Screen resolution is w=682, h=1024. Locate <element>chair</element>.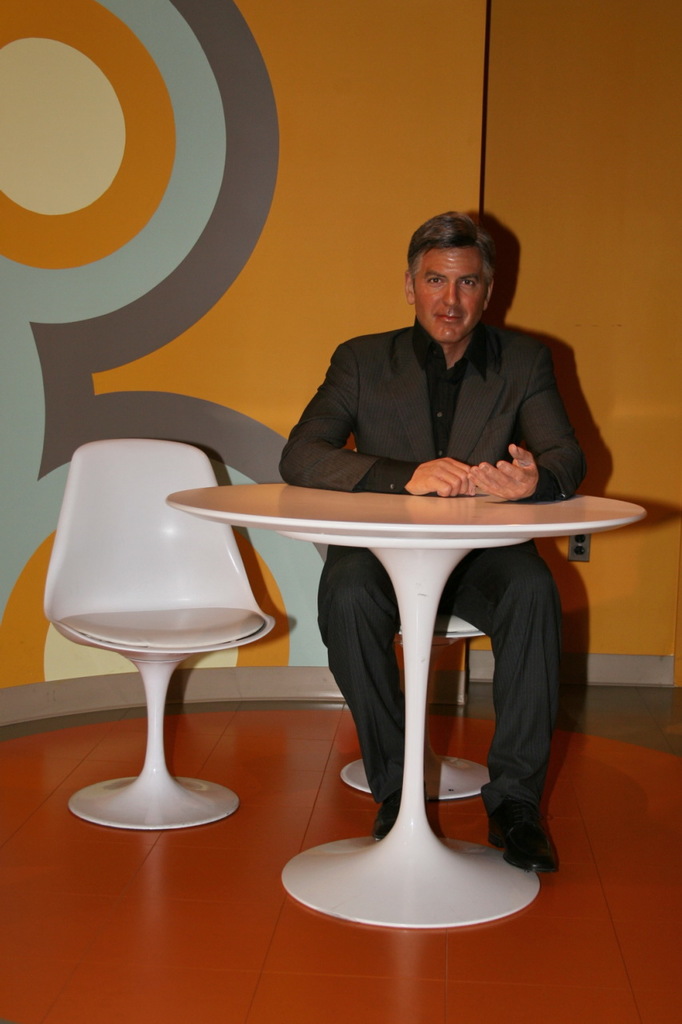
crop(34, 423, 291, 849).
